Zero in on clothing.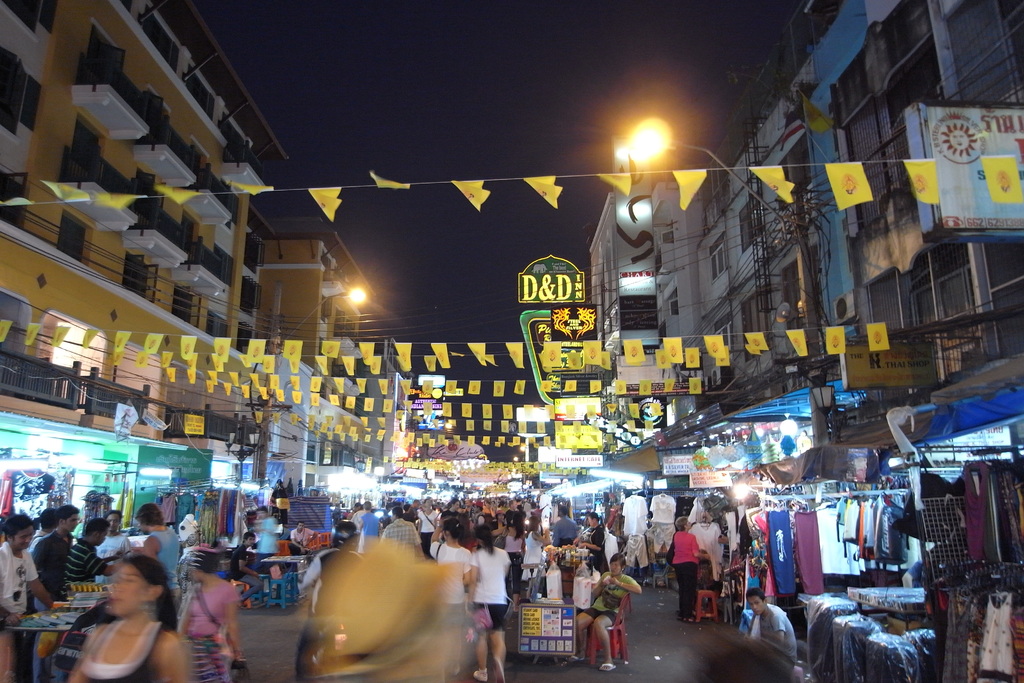
Zeroed in: left=60, top=538, right=106, bottom=594.
